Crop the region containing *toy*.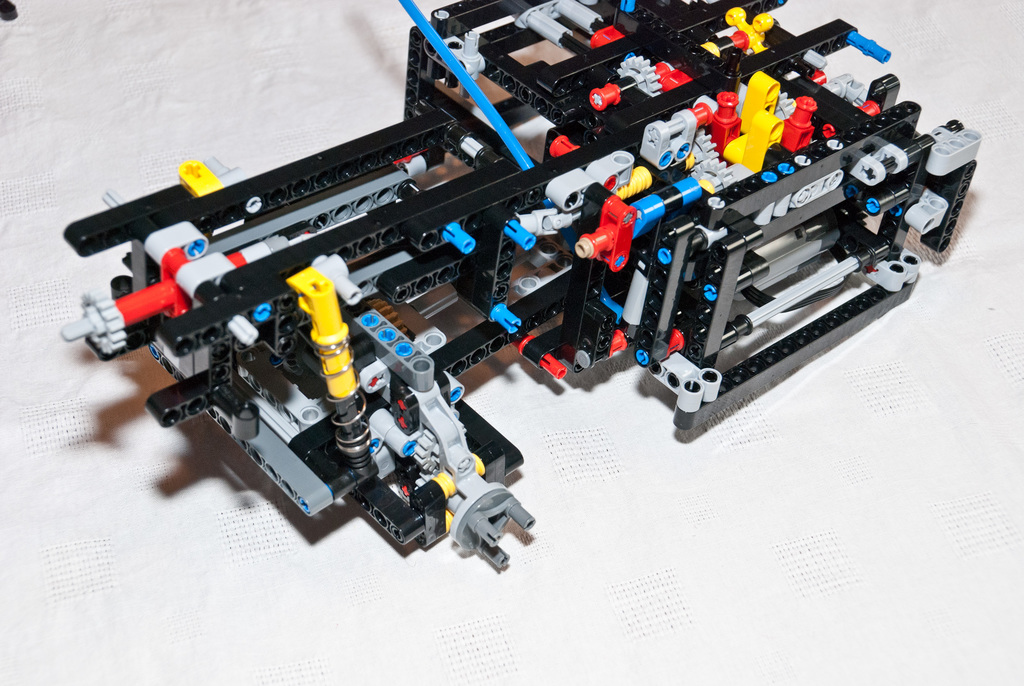
Crop region: box(63, 0, 982, 573).
